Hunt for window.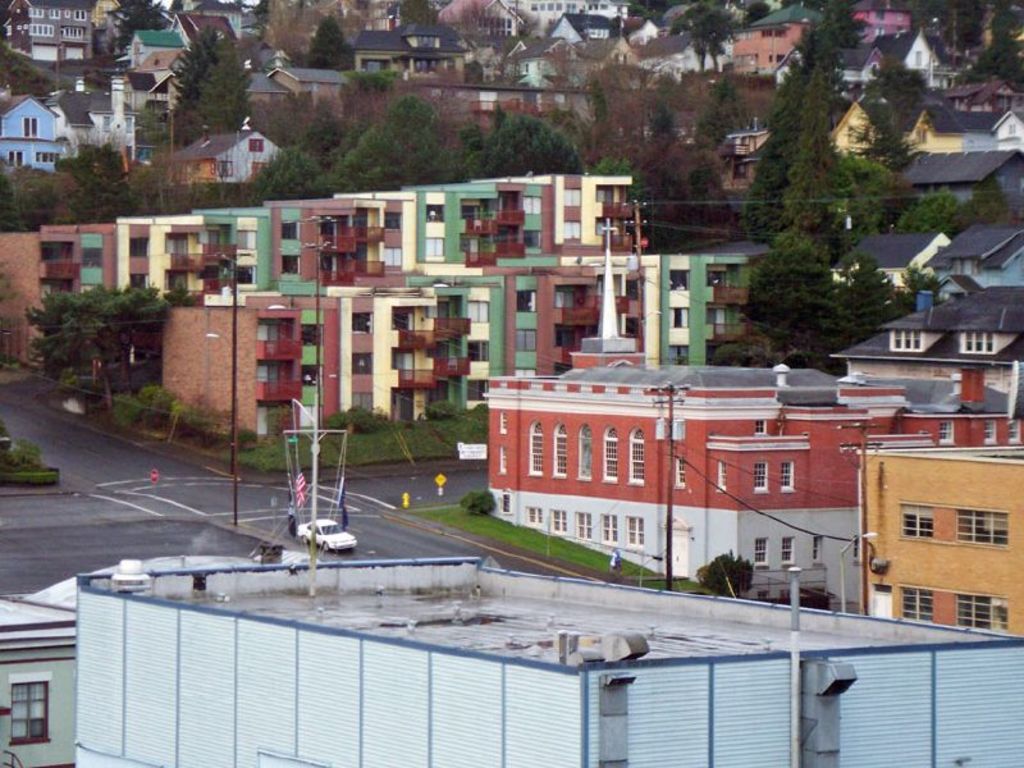
Hunted down at (x1=524, y1=506, x2=545, y2=529).
